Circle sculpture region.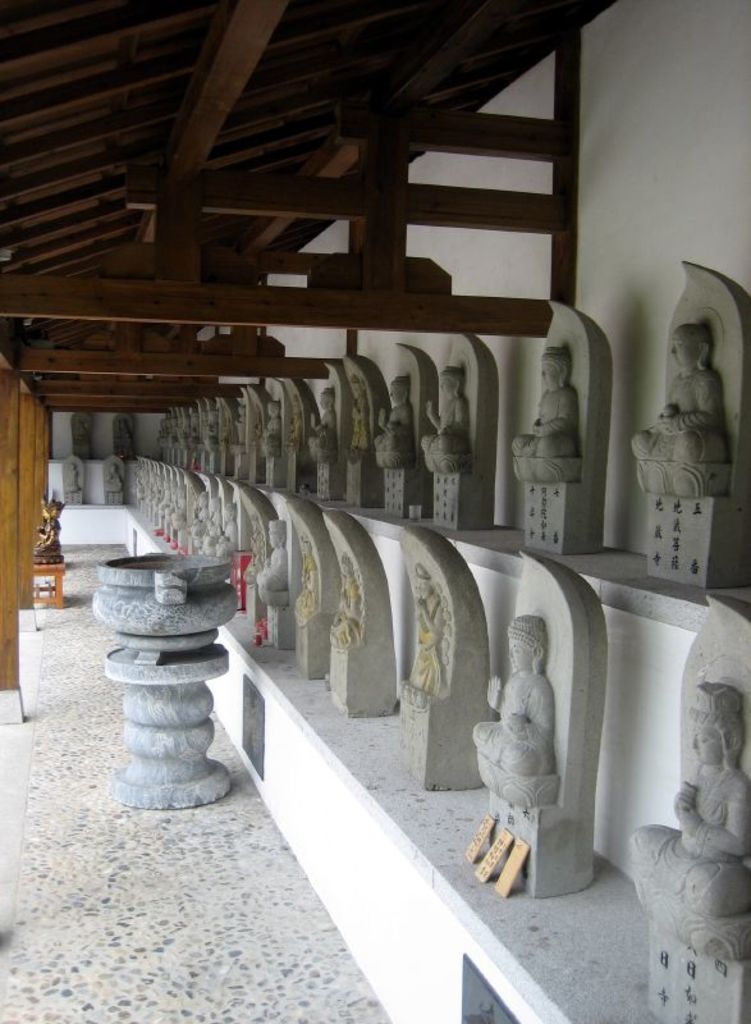
Region: [289, 399, 307, 449].
